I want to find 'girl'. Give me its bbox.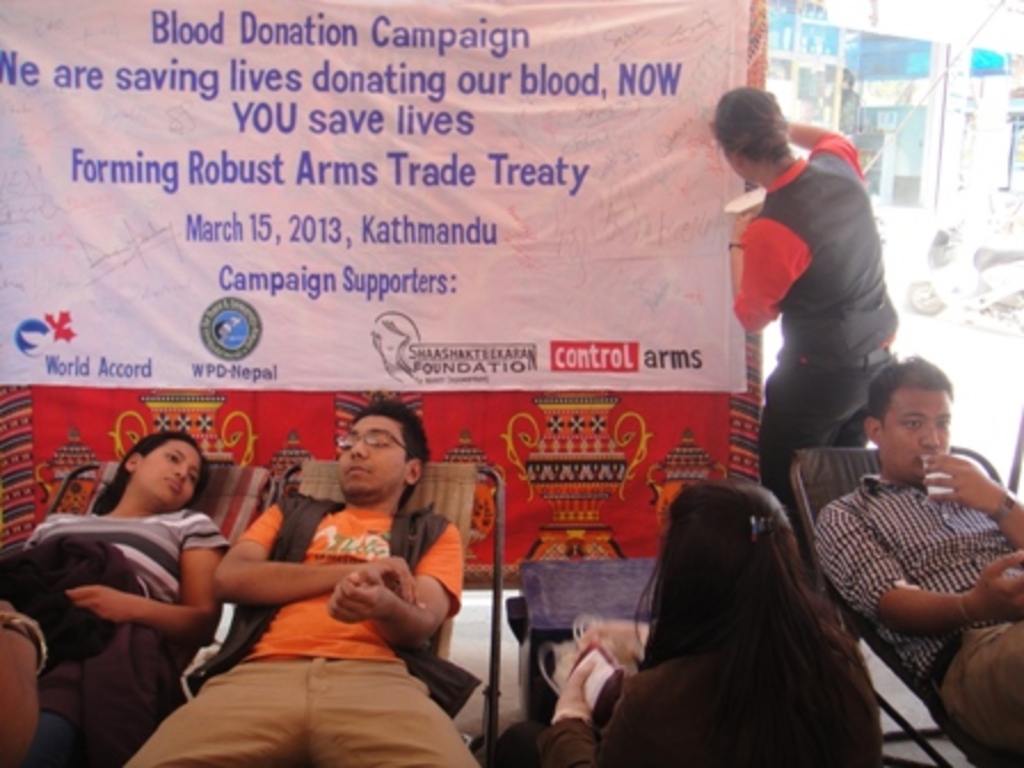
box=[0, 432, 231, 766].
